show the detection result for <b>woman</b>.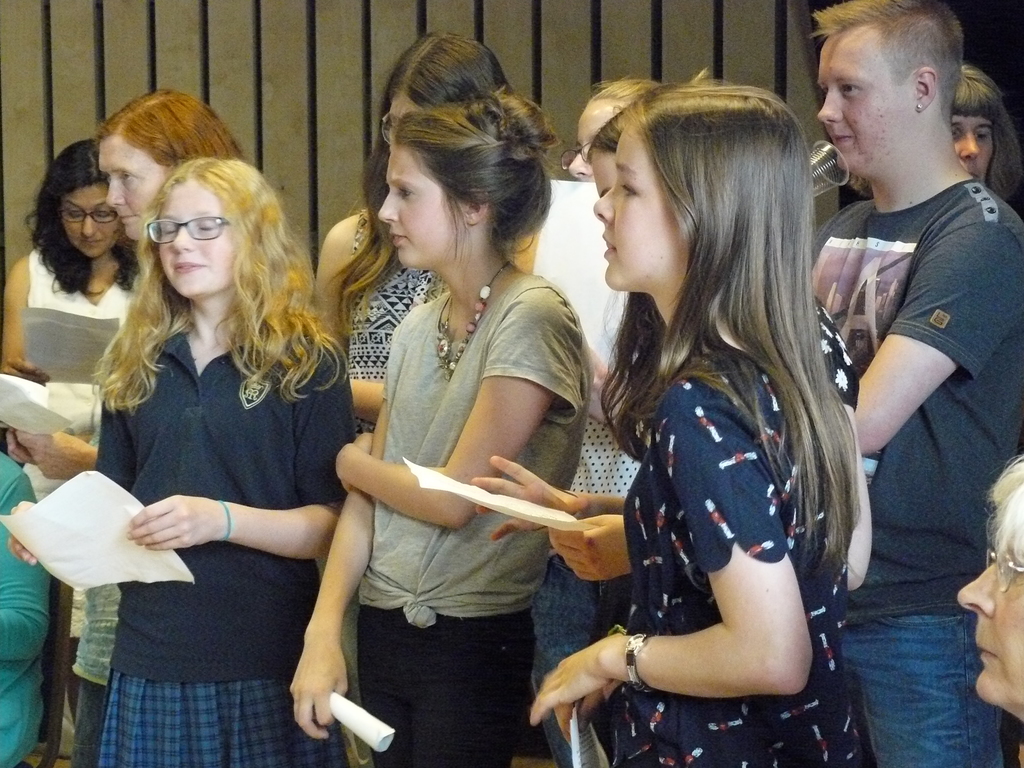
pyautogui.locateOnScreen(9, 158, 353, 767).
